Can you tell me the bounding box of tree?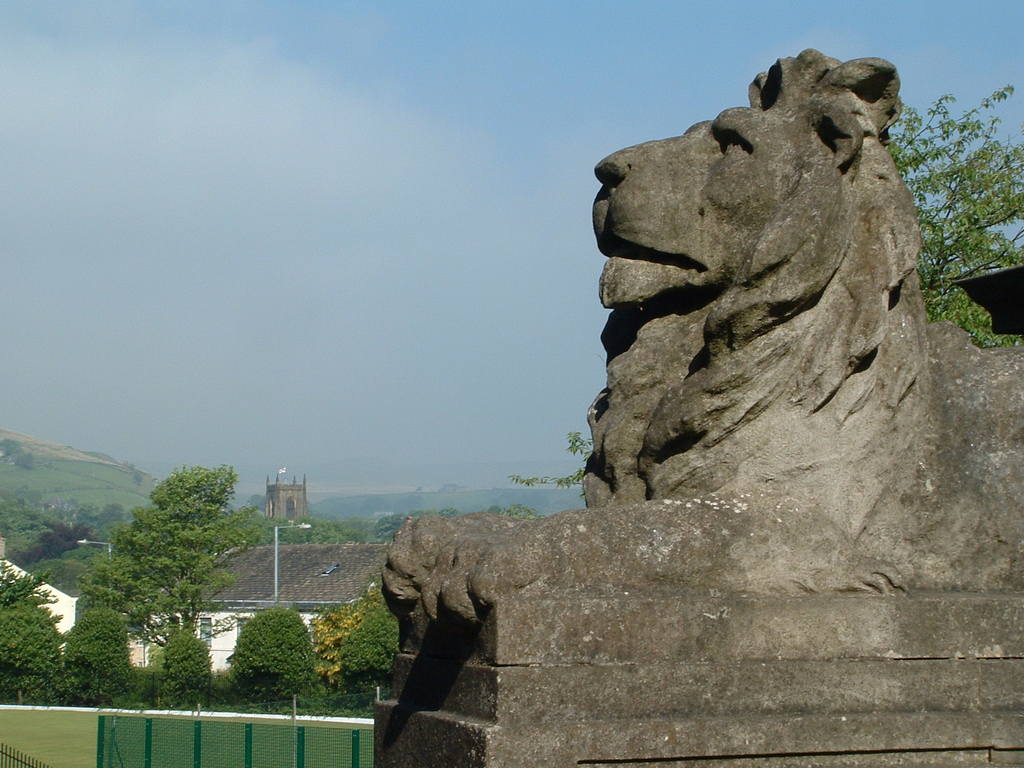
506/429/594/502.
